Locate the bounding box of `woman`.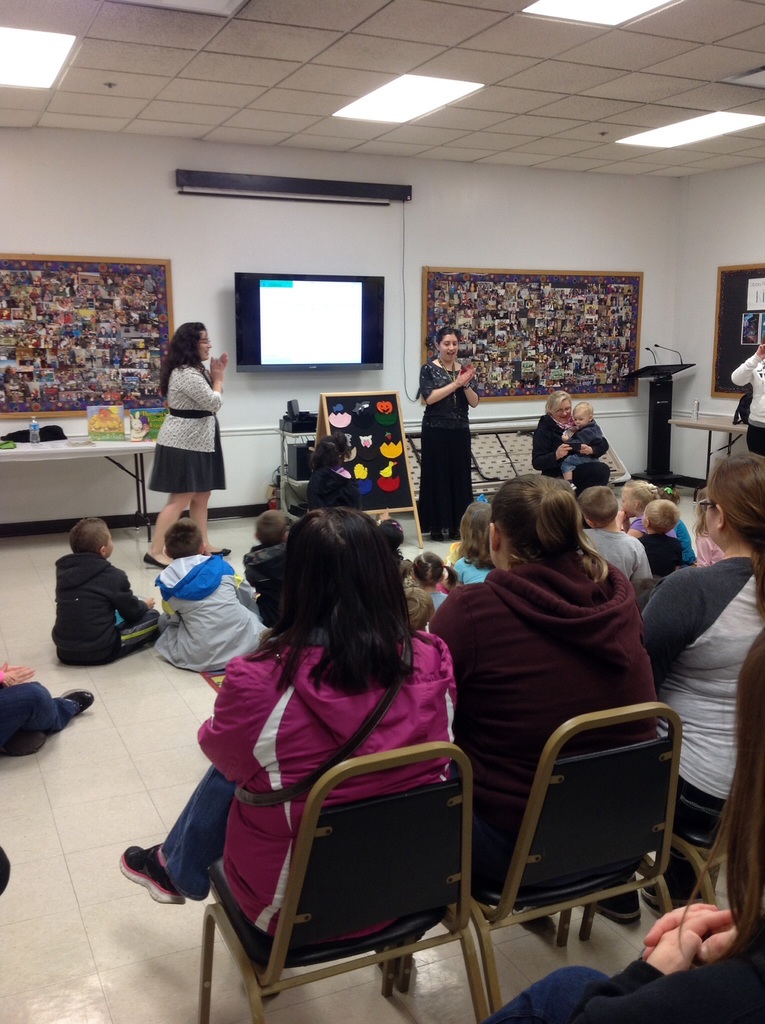
Bounding box: (x1=140, y1=319, x2=231, y2=568).
